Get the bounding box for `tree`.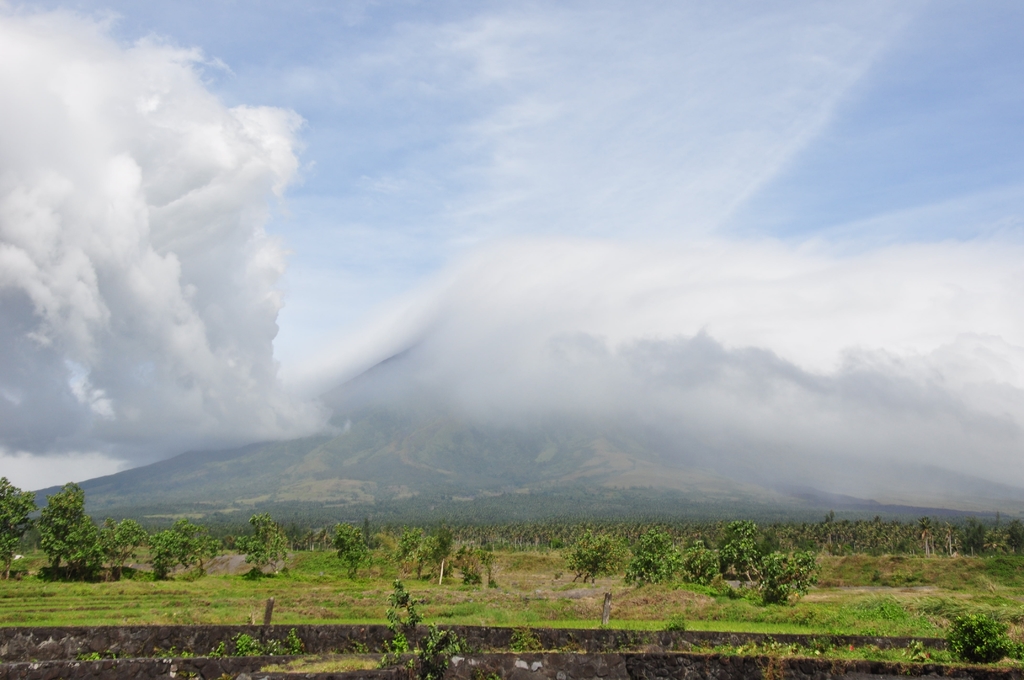
(619, 528, 684, 585).
